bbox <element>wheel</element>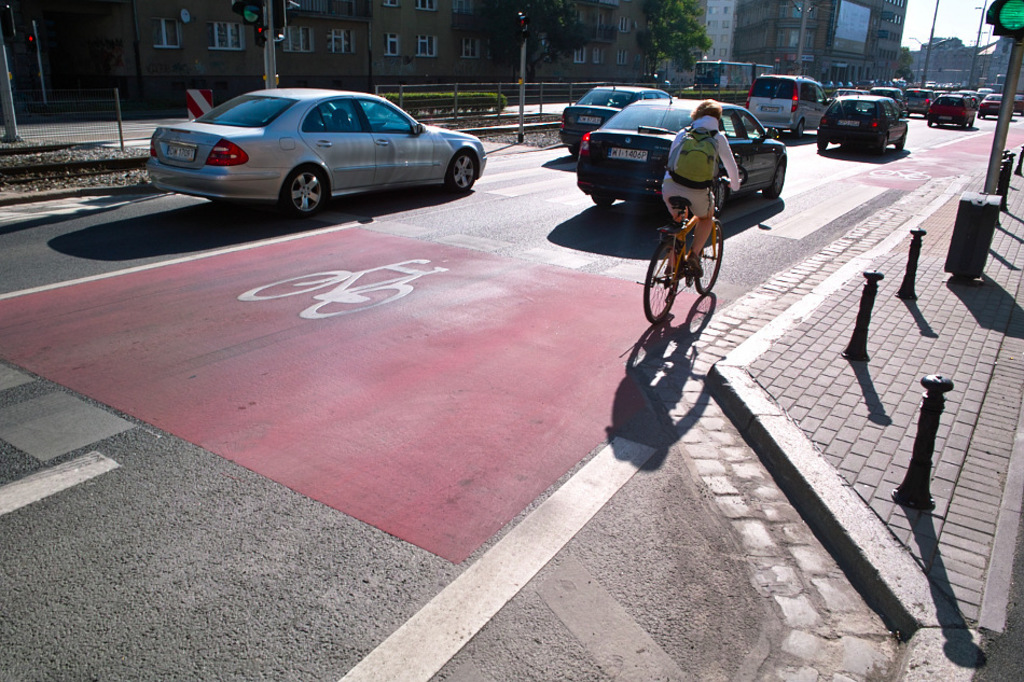
<region>797, 112, 805, 140</region>
